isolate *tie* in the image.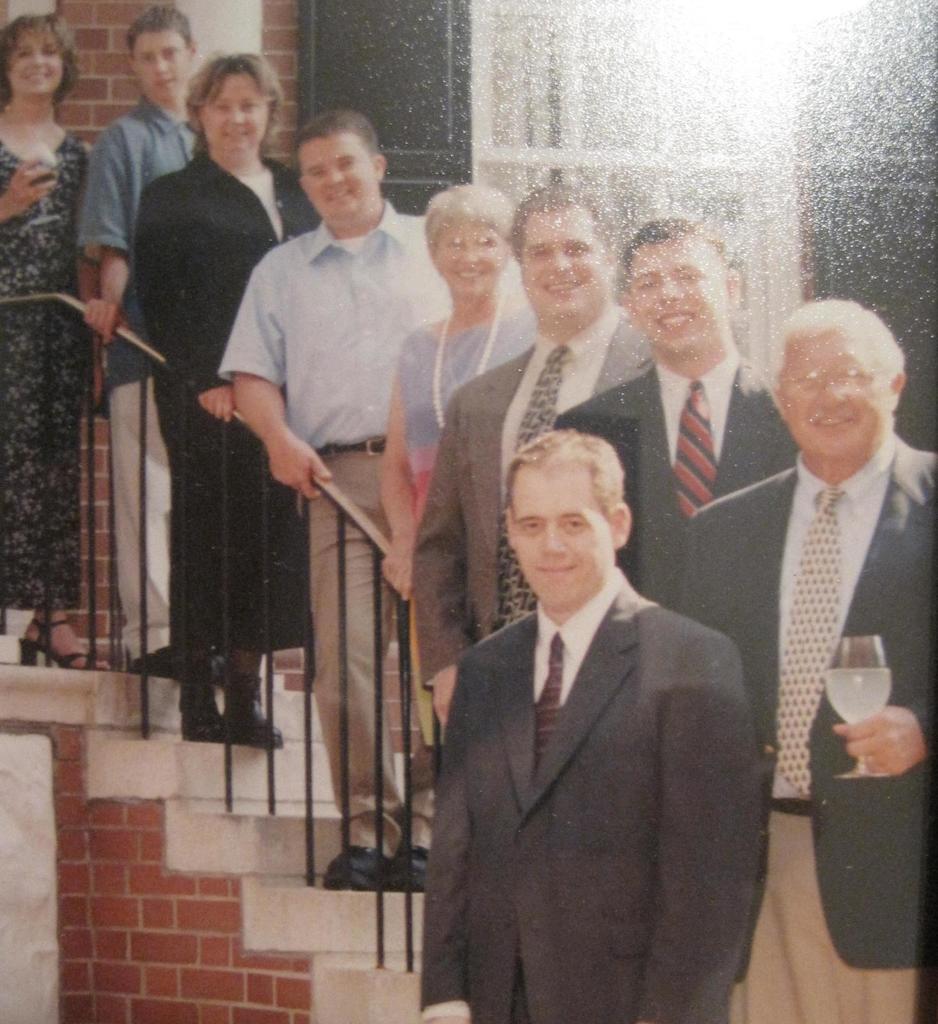
Isolated region: <bbox>769, 481, 846, 810</bbox>.
